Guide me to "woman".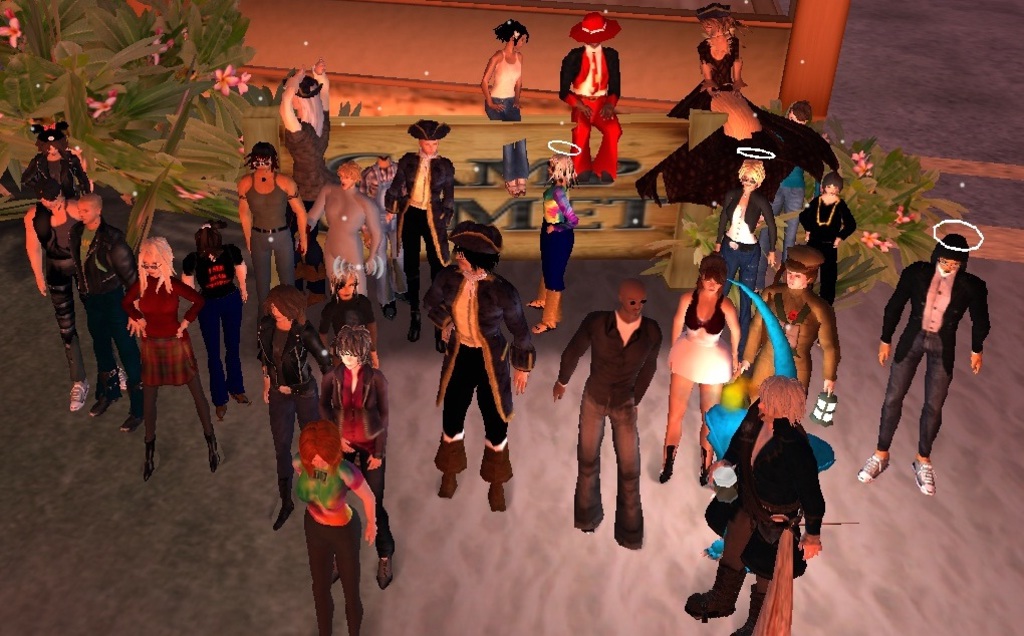
Guidance: (x1=478, y1=20, x2=530, y2=200).
